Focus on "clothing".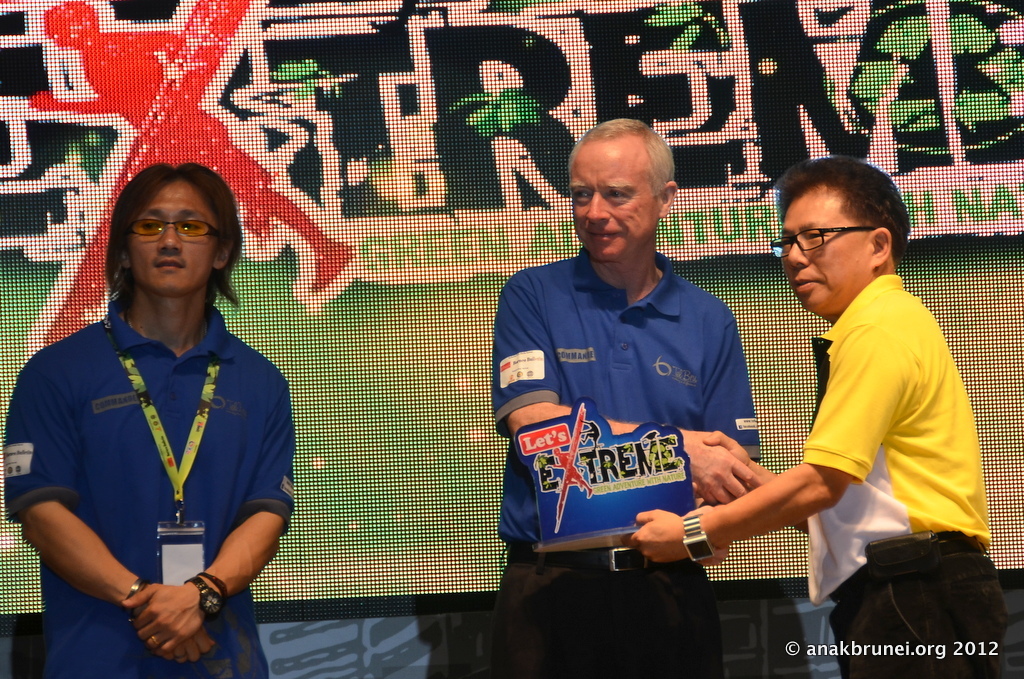
Focused at x1=27 y1=261 x2=291 y2=650.
